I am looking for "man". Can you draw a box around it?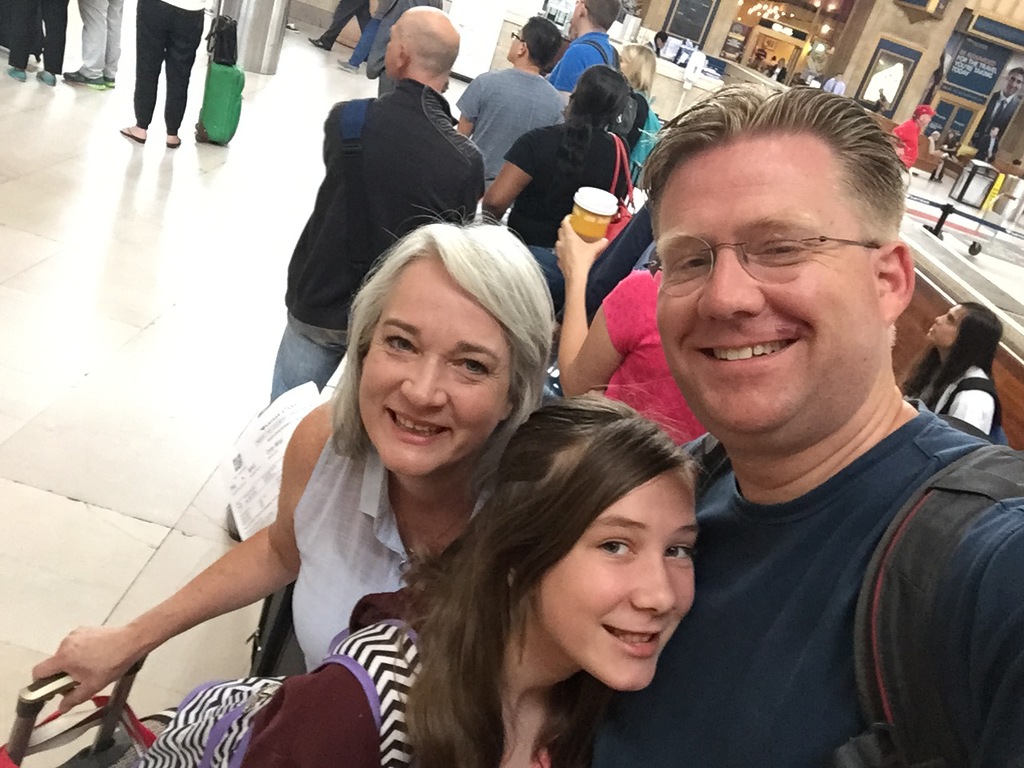
Sure, the bounding box is bbox(555, 82, 1023, 767).
